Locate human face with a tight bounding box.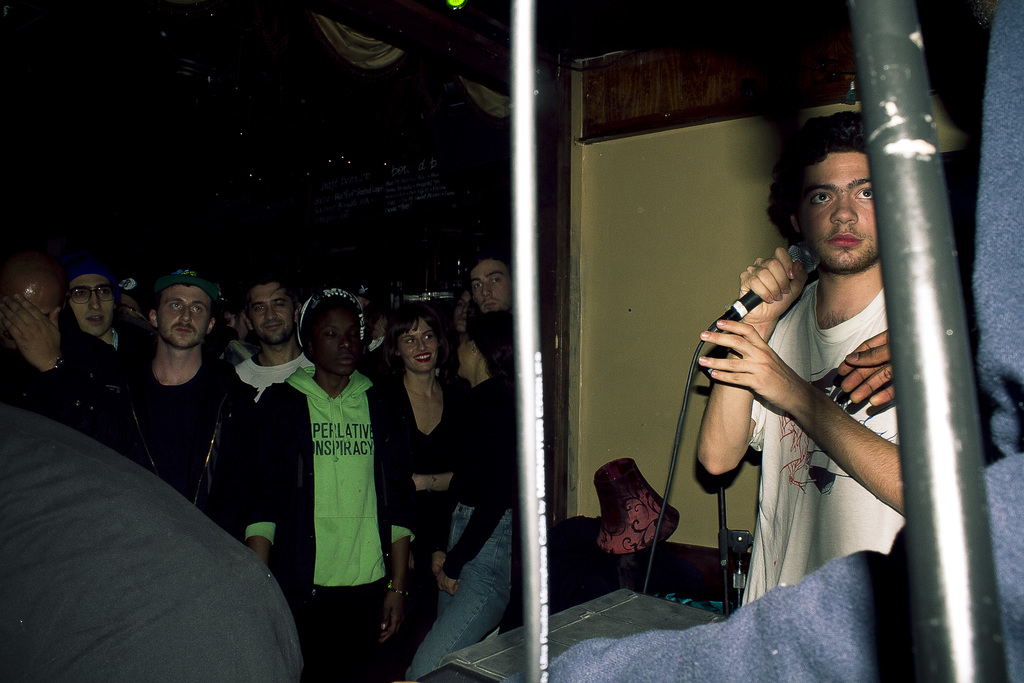
{"left": 157, "top": 285, "right": 212, "bottom": 344}.
